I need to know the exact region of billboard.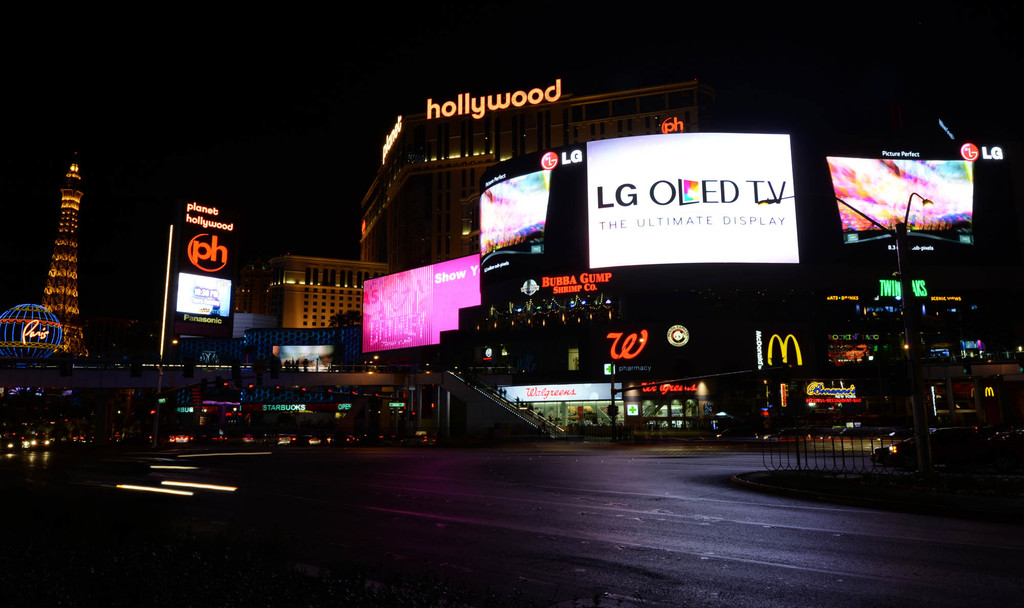
Region: [590, 136, 798, 265].
